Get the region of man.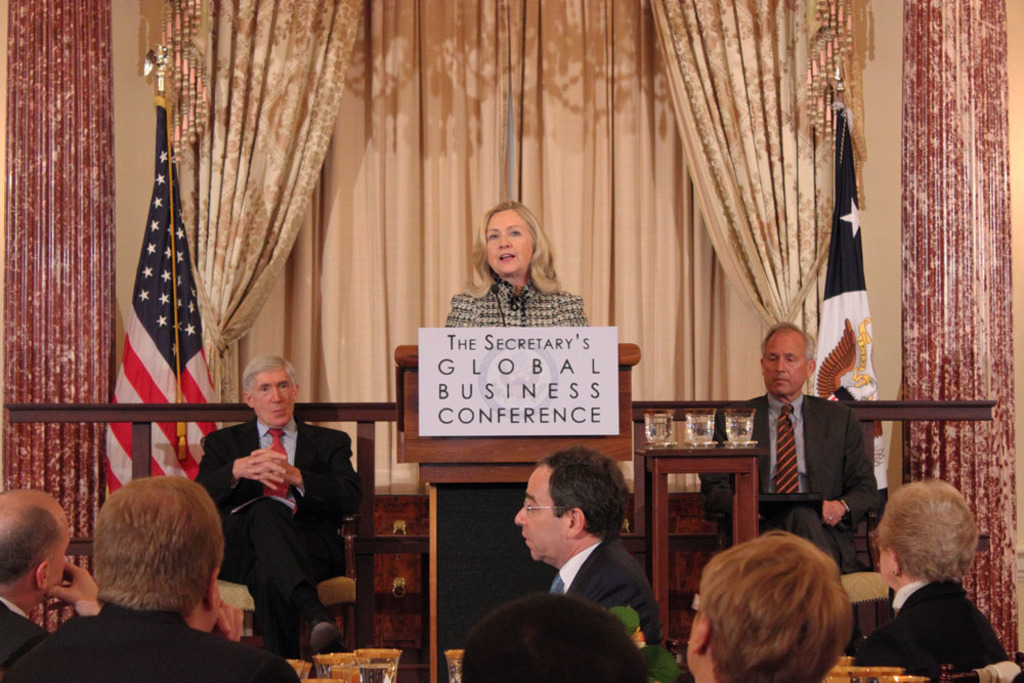
region(843, 477, 1020, 682).
